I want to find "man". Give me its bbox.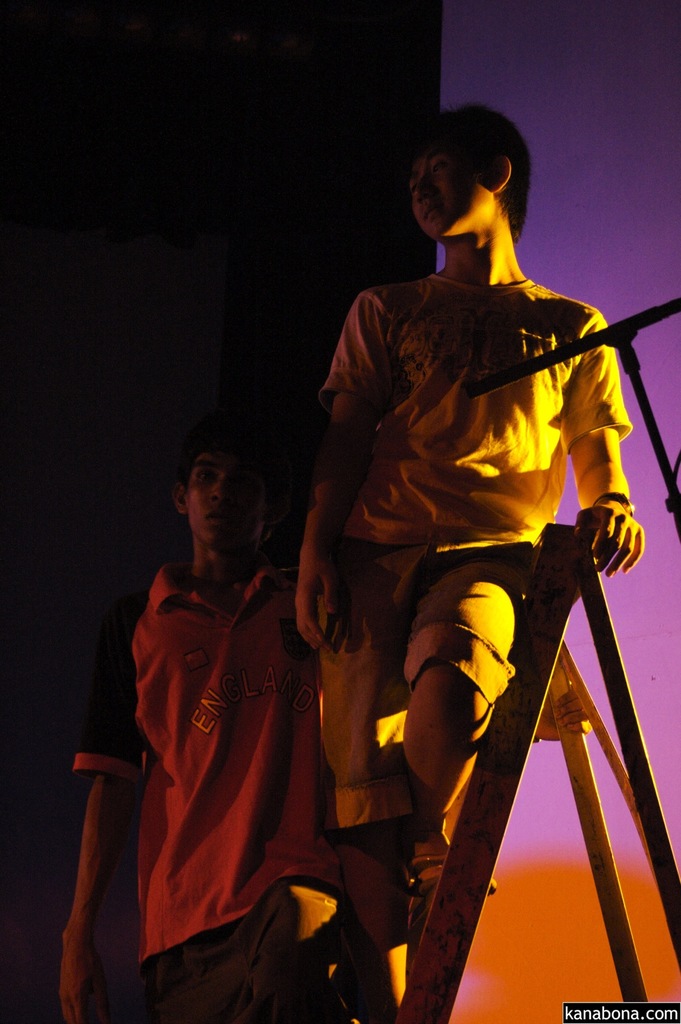
pyautogui.locateOnScreen(294, 104, 646, 1023).
